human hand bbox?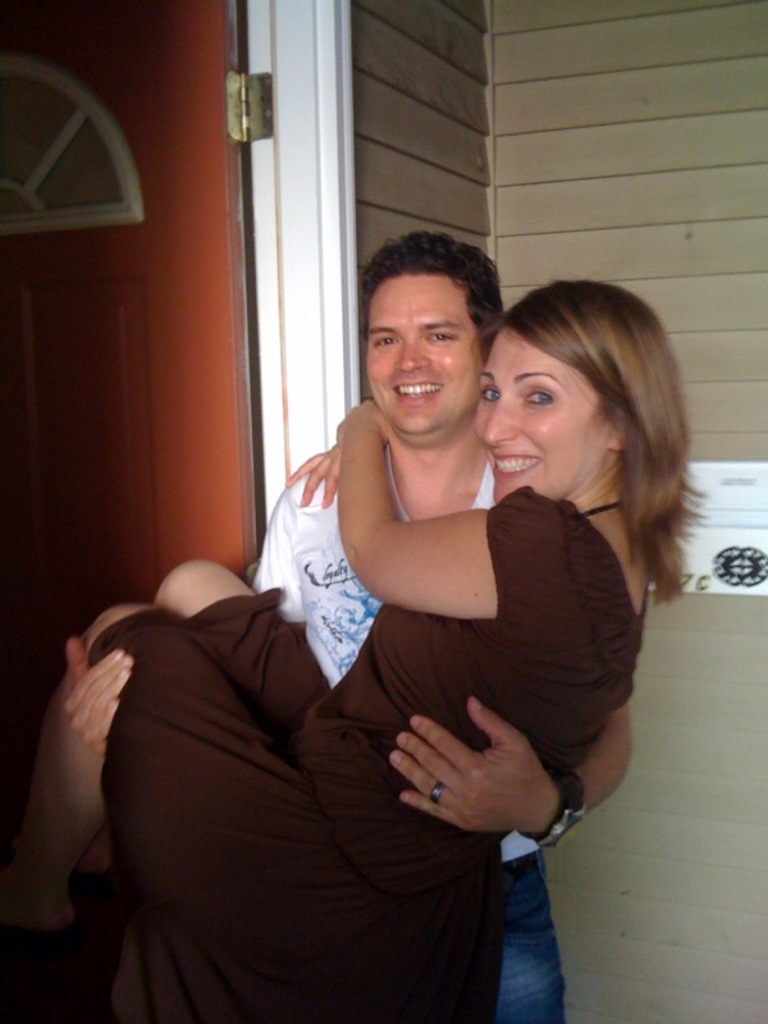
284 440 338 506
